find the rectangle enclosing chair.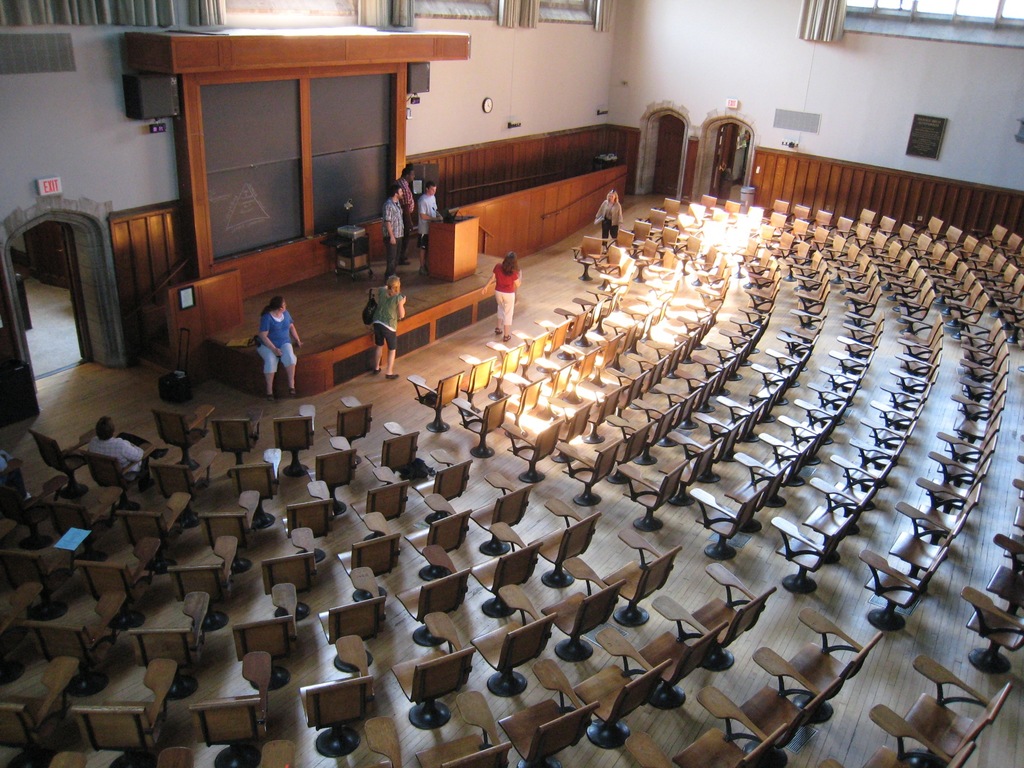
box(659, 248, 674, 274).
